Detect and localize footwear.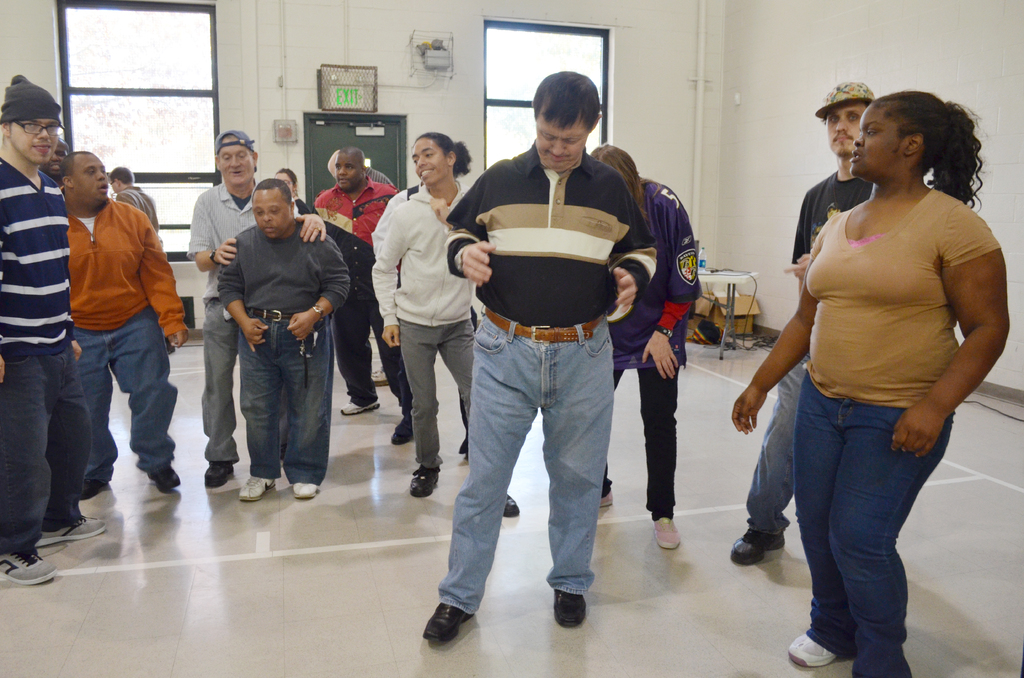
Localized at pyautogui.locateOnScreen(230, 475, 273, 504).
